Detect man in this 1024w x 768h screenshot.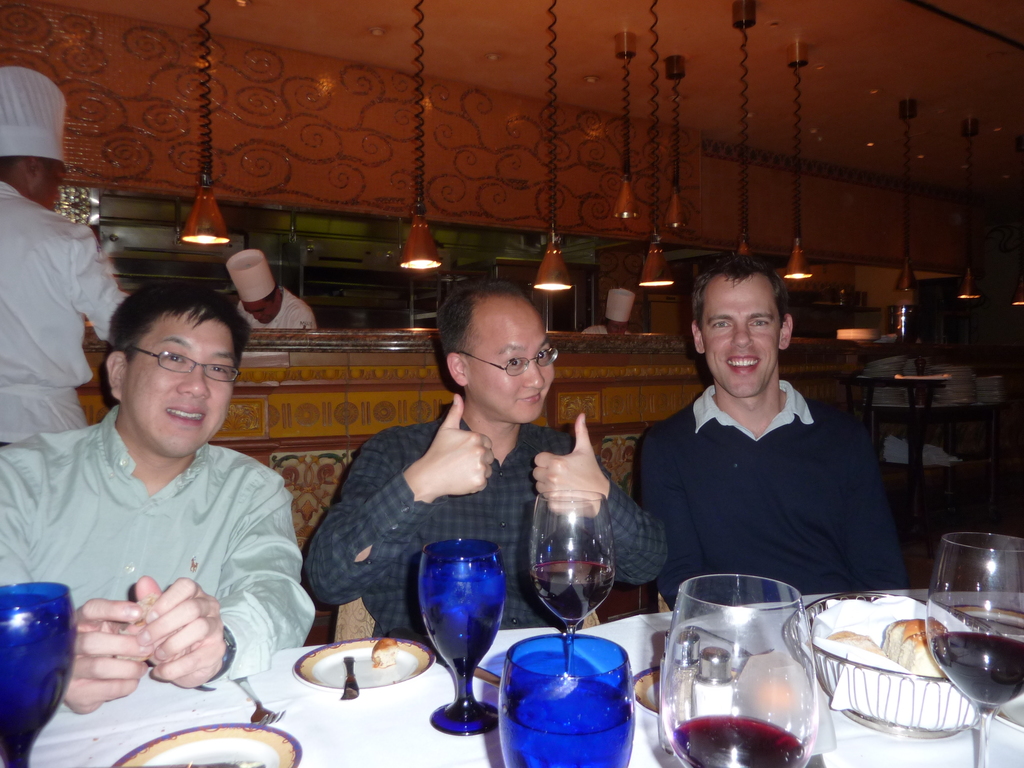
Detection: bbox=(619, 266, 906, 618).
